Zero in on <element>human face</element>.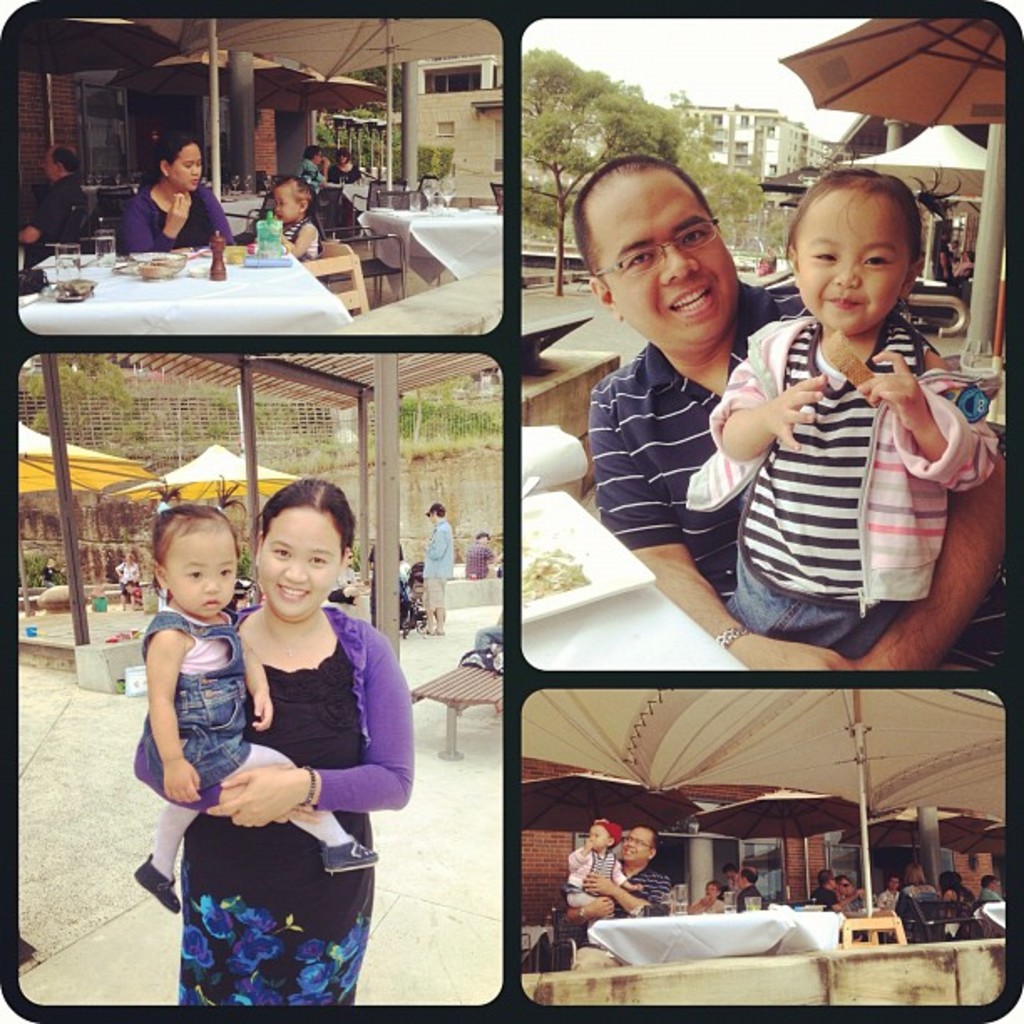
Zeroed in: Rect(37, 147, 54, 184).
